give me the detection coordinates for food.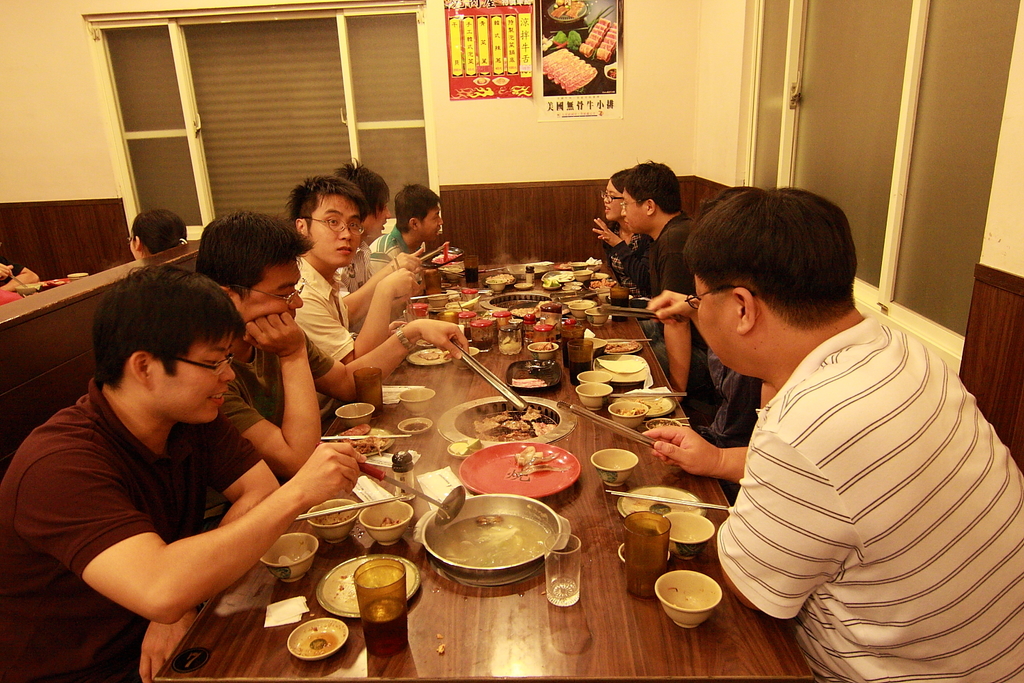
x1=545 y1=273 x2=573 y2=285.
